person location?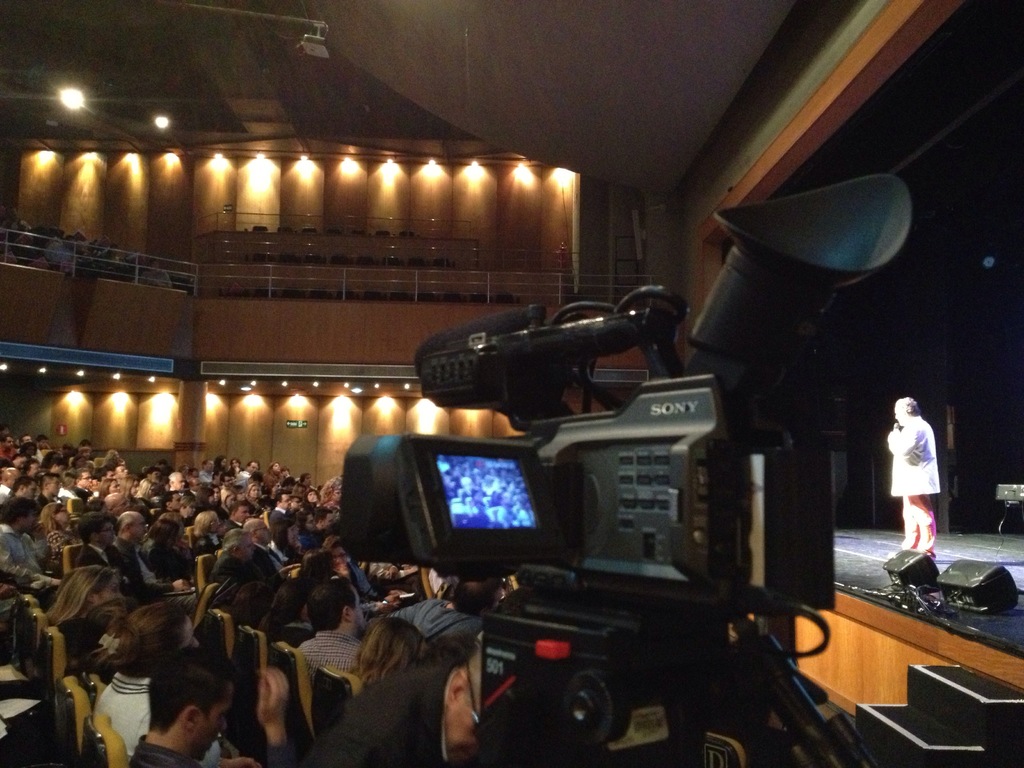
locate(296, 575, 371, 681)
